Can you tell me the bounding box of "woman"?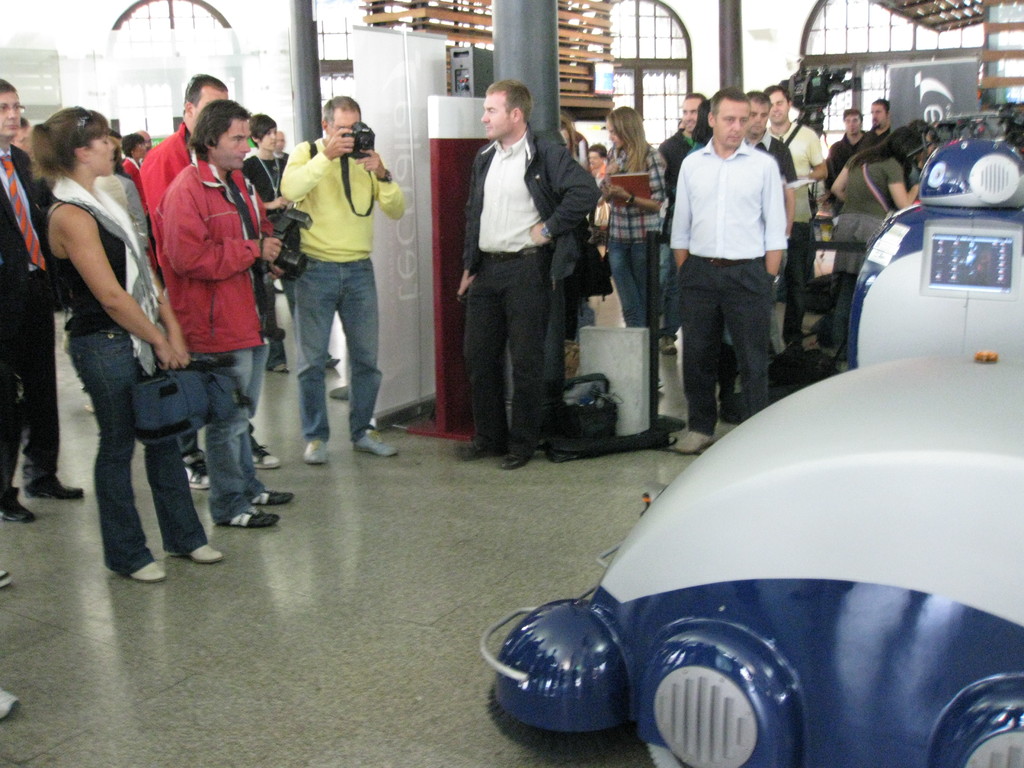
x1=594, y1=106, x2=684, y2=388.
